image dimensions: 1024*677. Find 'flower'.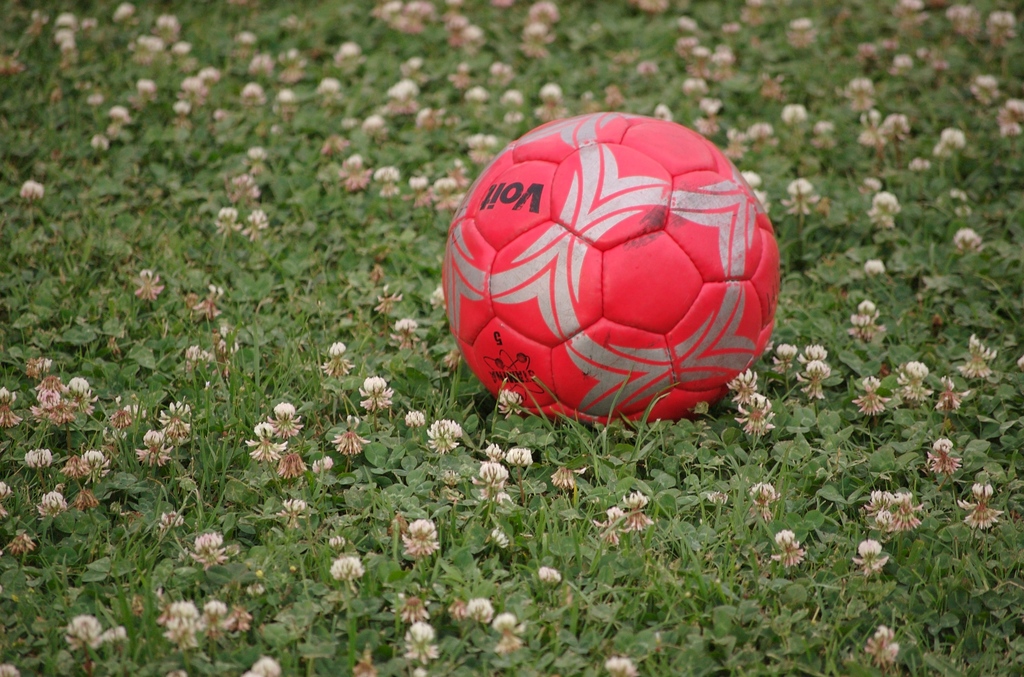
337/40/362/61.
